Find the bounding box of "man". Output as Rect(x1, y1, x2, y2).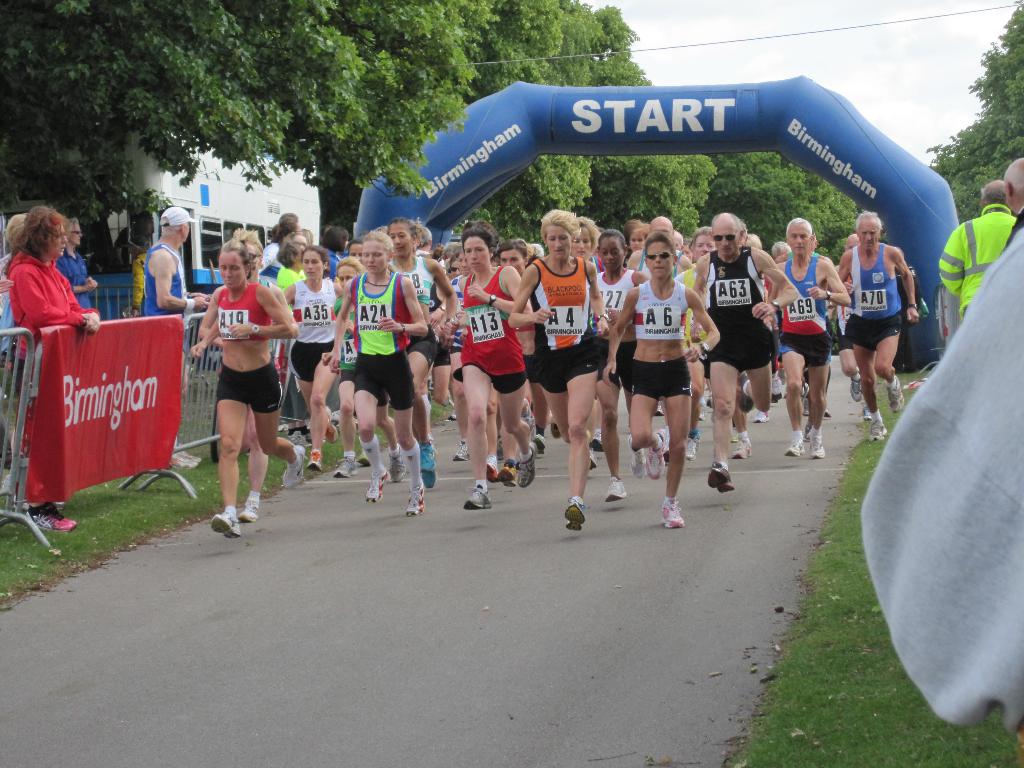
Rect(691, 214, 803, 498).
